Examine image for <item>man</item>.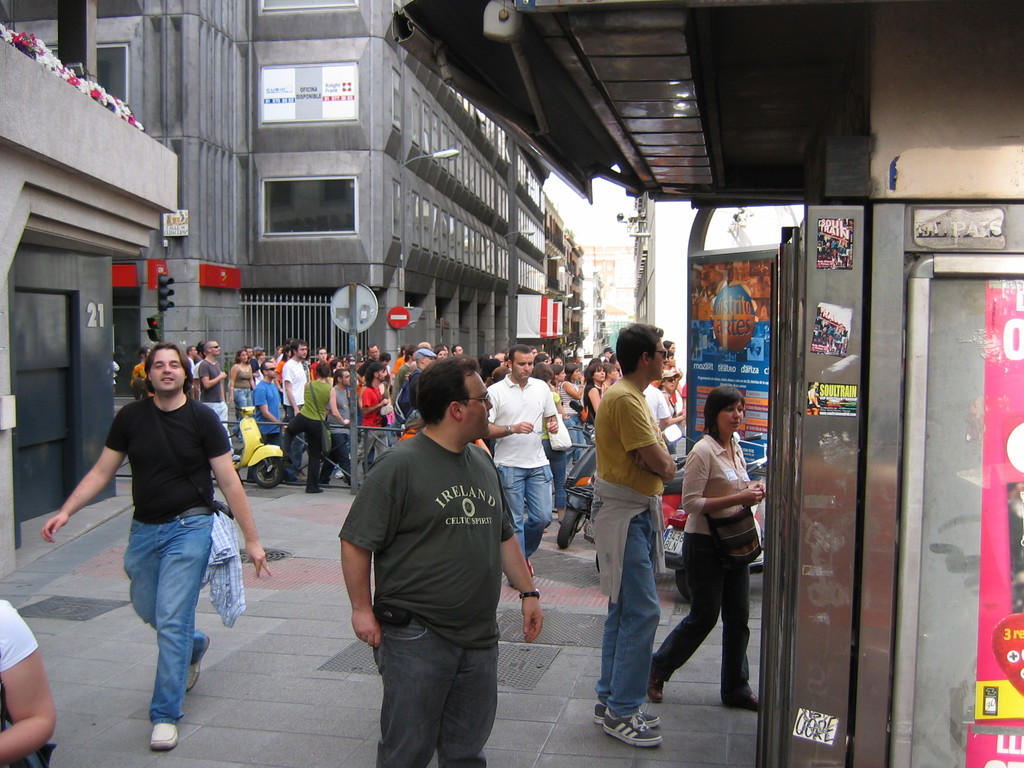
Examination result: x1=485, y1=346, x2=558, y2=586.
